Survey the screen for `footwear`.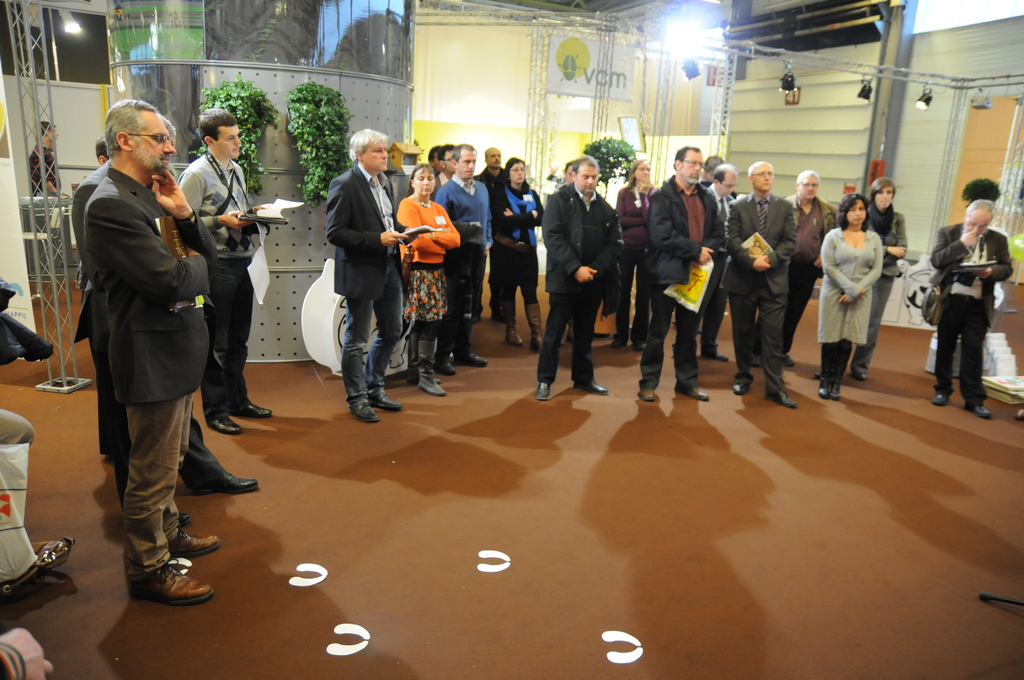
Survey found: left=462, top=353, right=486, bottom=367.
